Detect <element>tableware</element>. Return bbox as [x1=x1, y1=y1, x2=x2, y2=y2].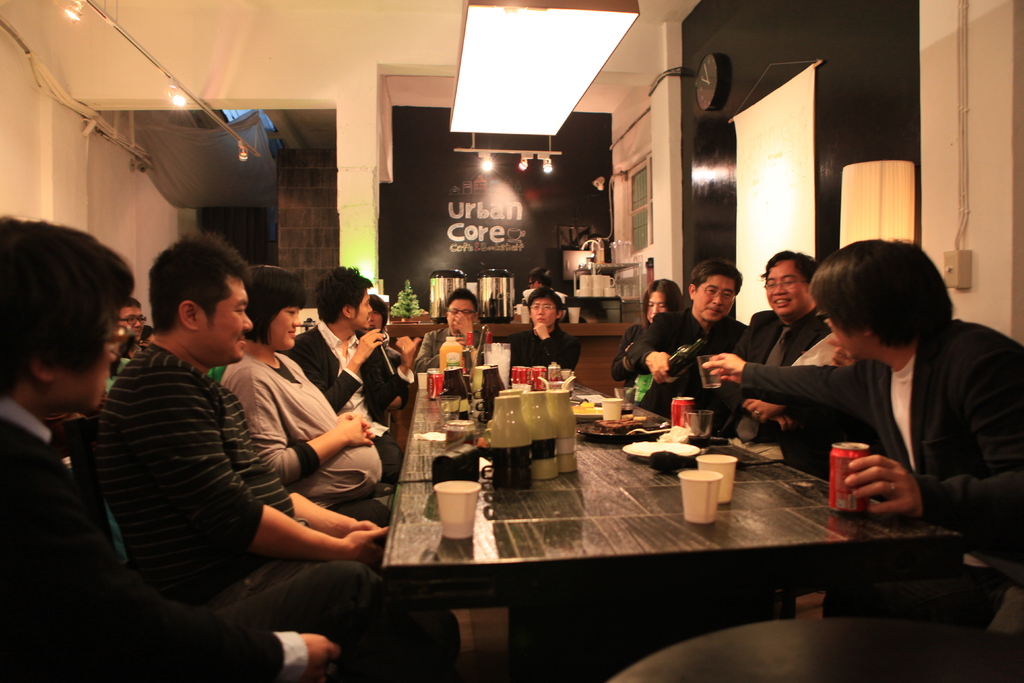
[x1=682, y1=472, x2=723, y2=521].
